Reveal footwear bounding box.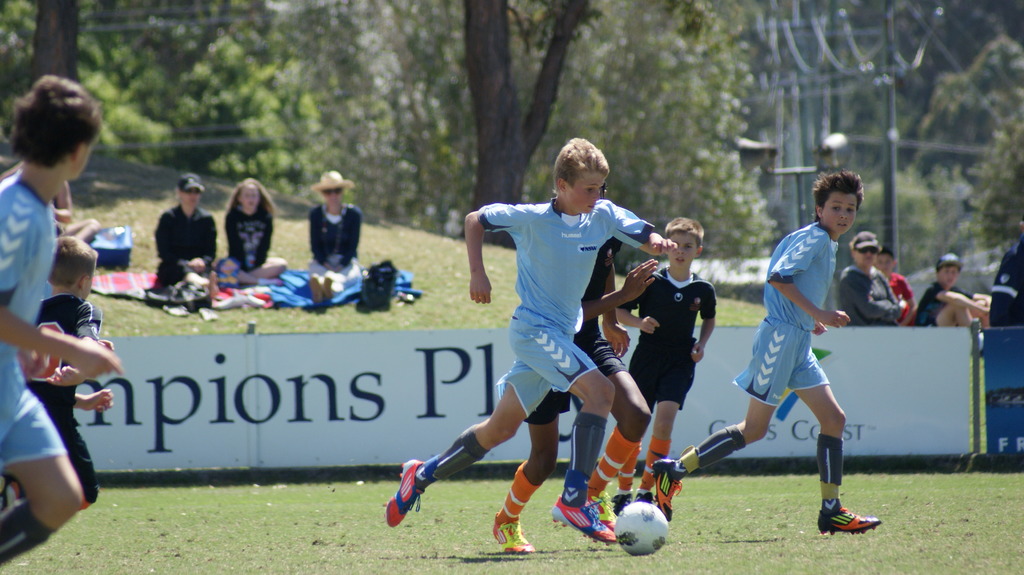
Revealed: left=633, top=492, right=653, bottom=507.
